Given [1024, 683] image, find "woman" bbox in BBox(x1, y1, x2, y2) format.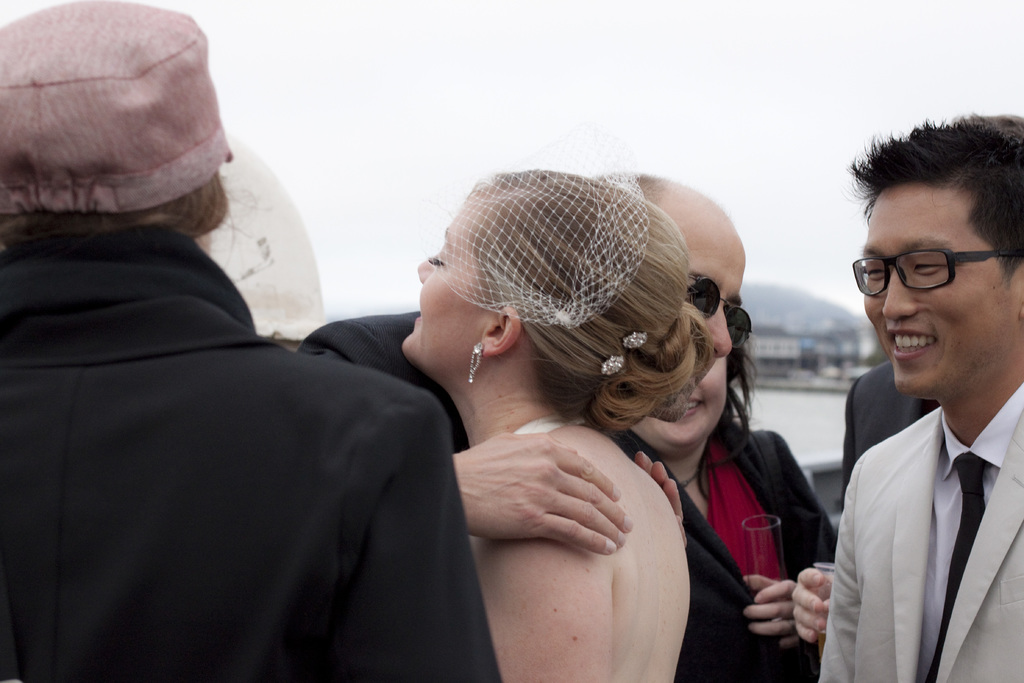
BBox(614, 350, 847, 682).
